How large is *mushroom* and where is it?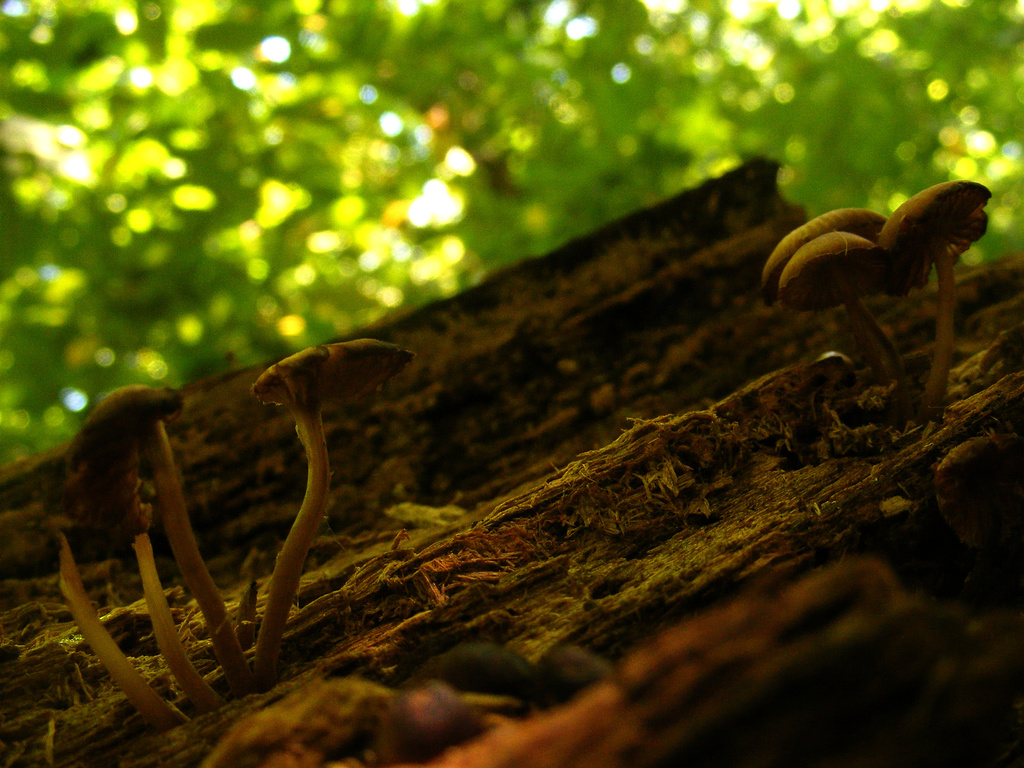
Bounding box: pyautogui.locateOnScreen(68, 420, 227, 713).
